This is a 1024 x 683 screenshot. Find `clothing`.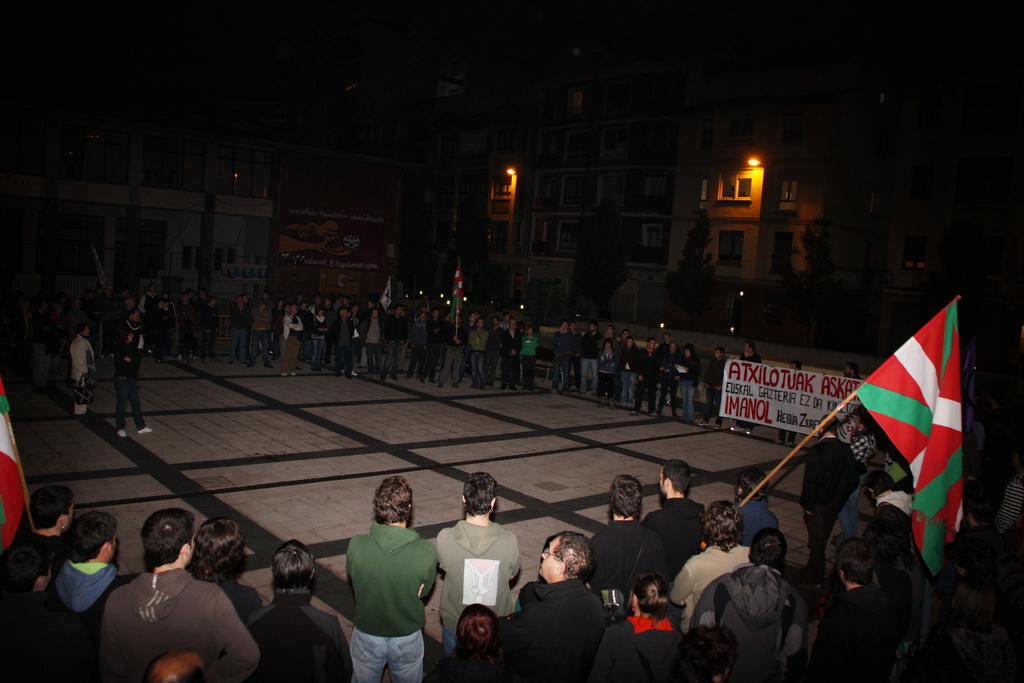
Bounding box: crop(339, 519, 436, 682).
